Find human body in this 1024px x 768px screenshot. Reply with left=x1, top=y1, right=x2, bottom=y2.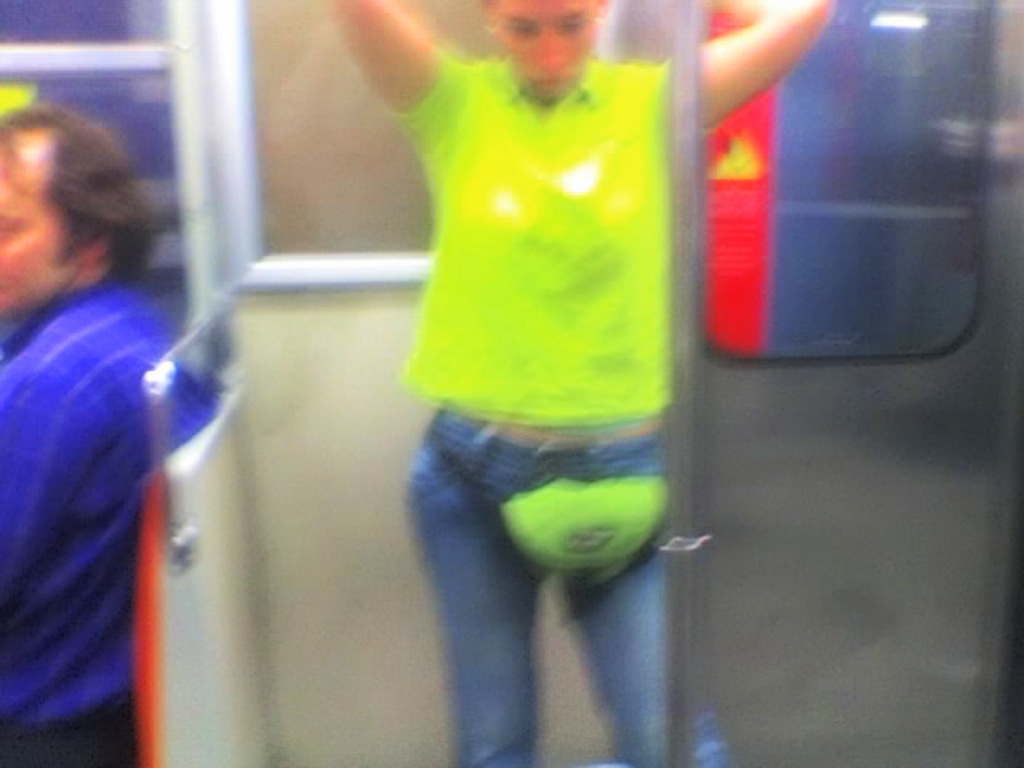
left=320, top=0, right=834, bottom=766.
